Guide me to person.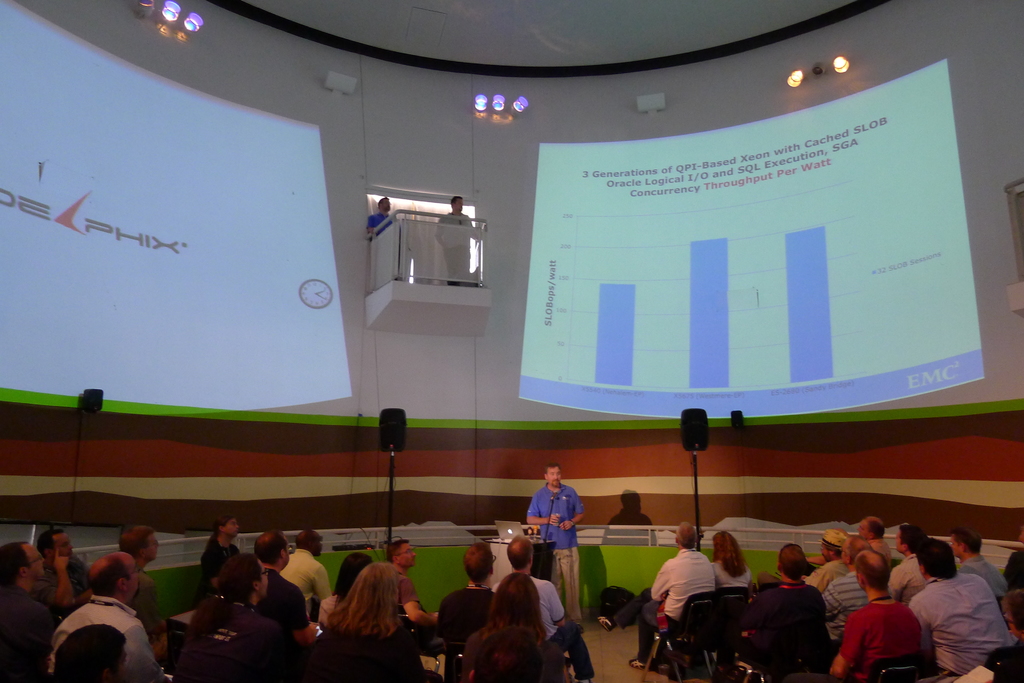
Guidance: bbox=[948, 534, 1005, 602].
